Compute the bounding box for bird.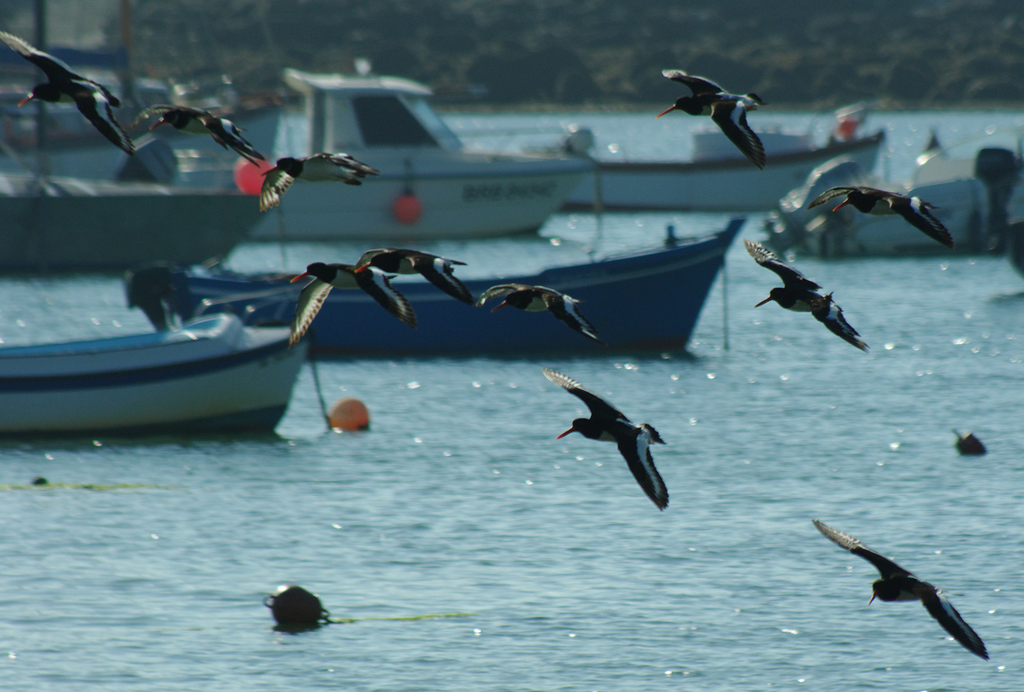
[668, 65, 787, 160].
